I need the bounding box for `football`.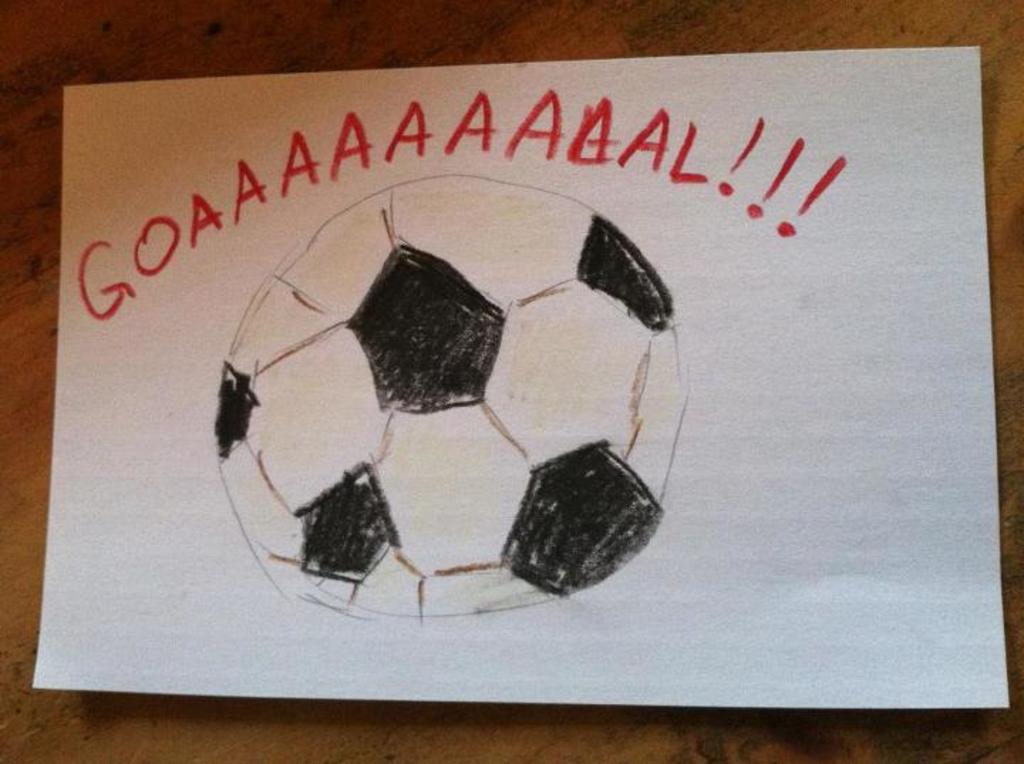
Here it is: region(210, 172, 690, 627).
